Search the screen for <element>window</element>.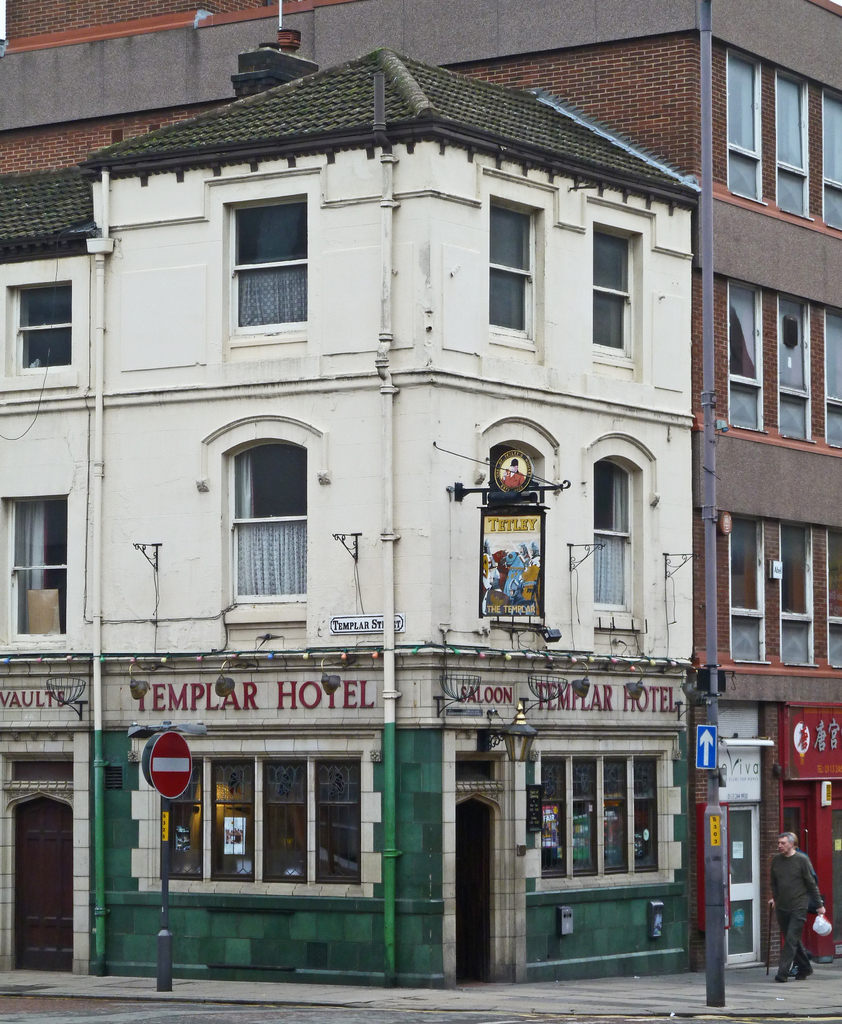
Found at box=[490, 200, 534, 333].
